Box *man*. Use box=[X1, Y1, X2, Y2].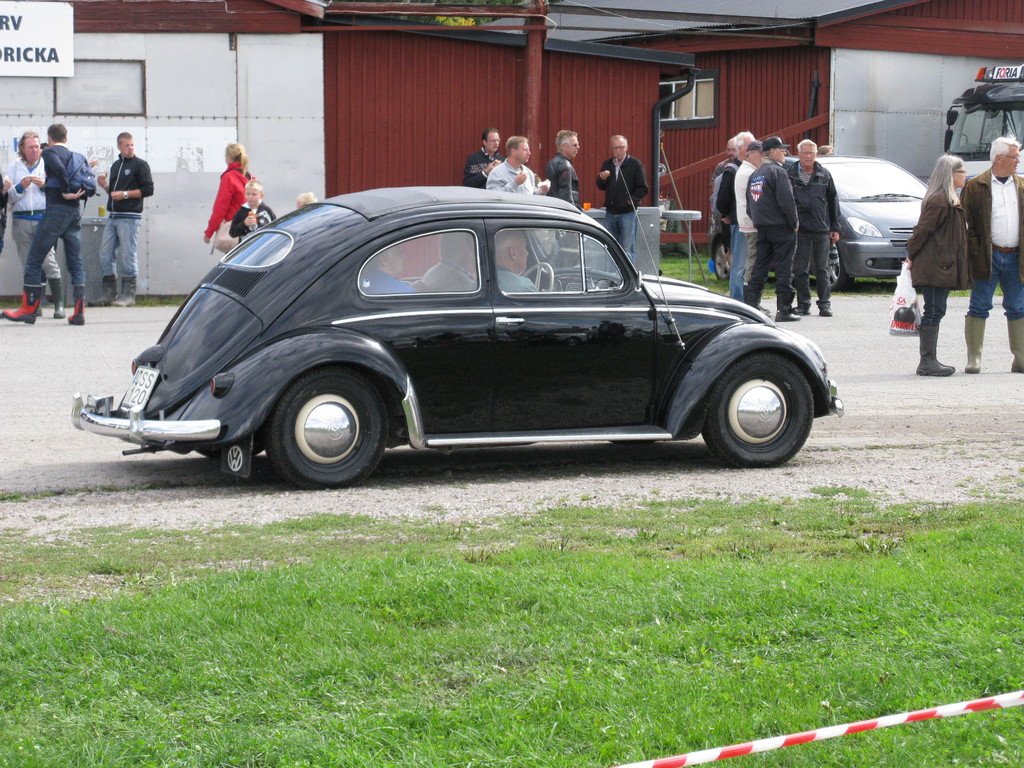
box=[483, 136, 557, 195].
